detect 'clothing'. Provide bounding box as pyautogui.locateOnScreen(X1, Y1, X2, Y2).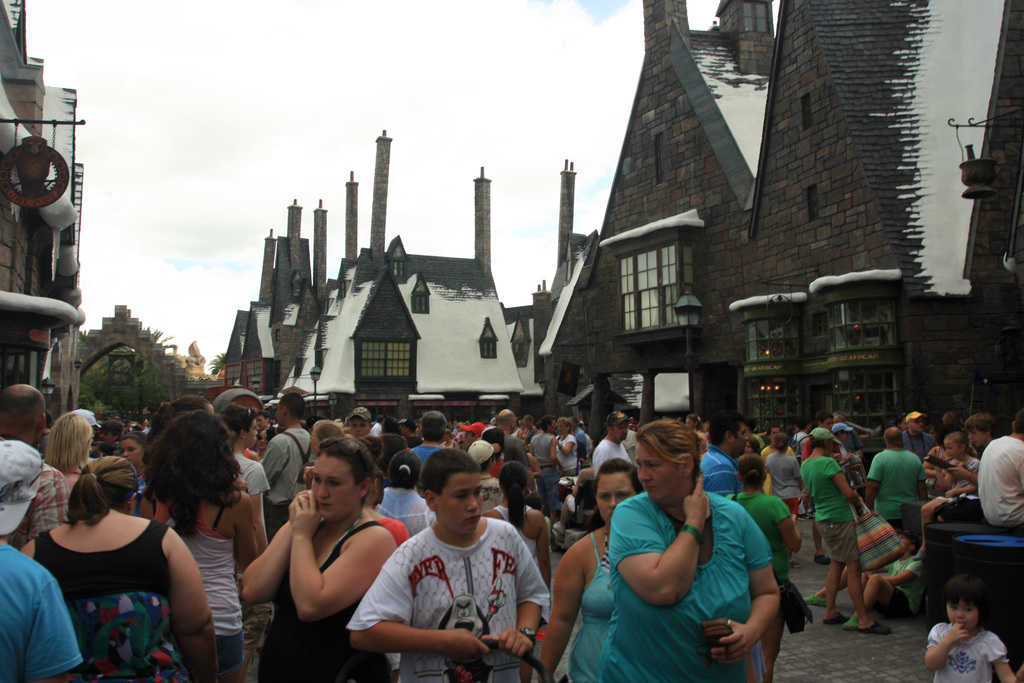
pyautogui.locateOnScreen(765, 450, 805, 516).
